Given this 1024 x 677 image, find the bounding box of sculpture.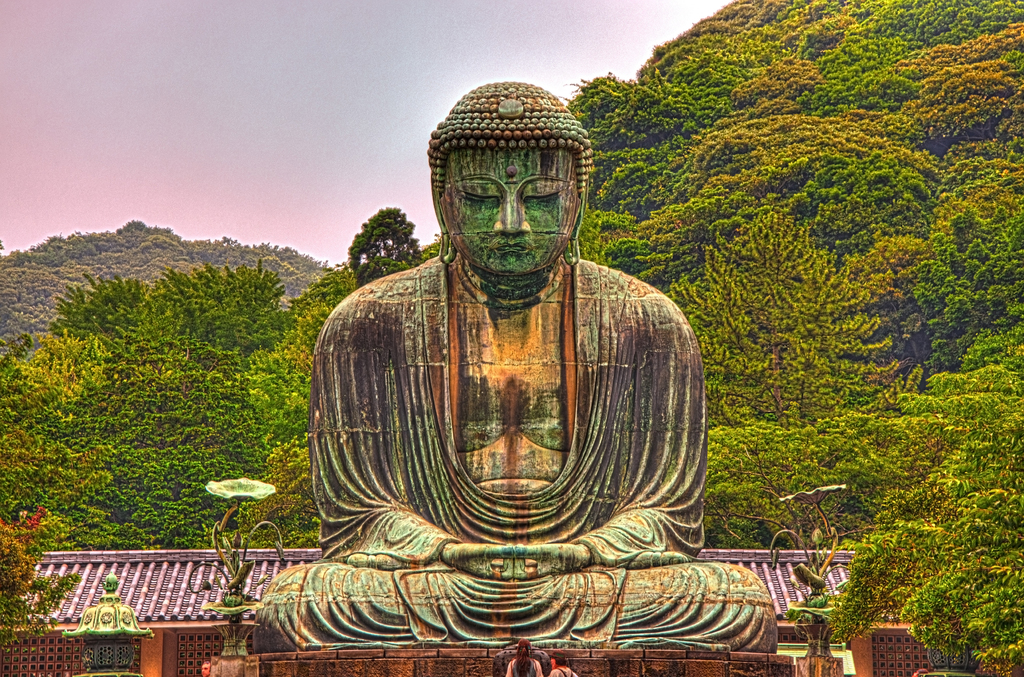
[left=275, top=73, right=773, bottom=640].
